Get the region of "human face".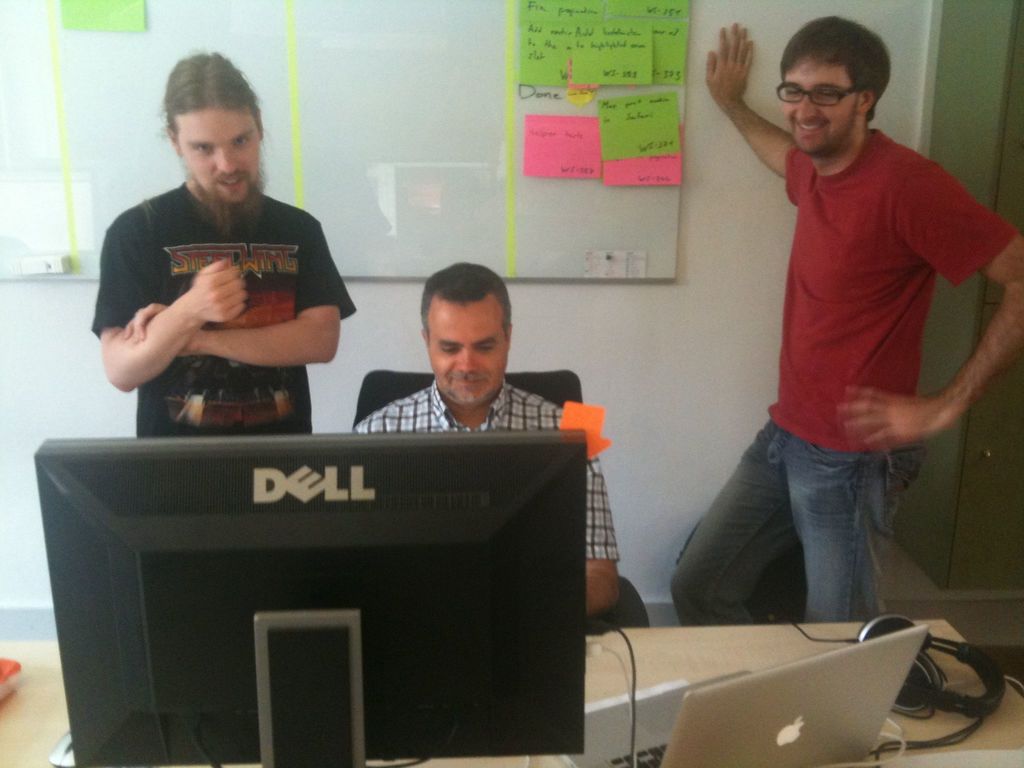
rect(430, 307, 508, 410).
